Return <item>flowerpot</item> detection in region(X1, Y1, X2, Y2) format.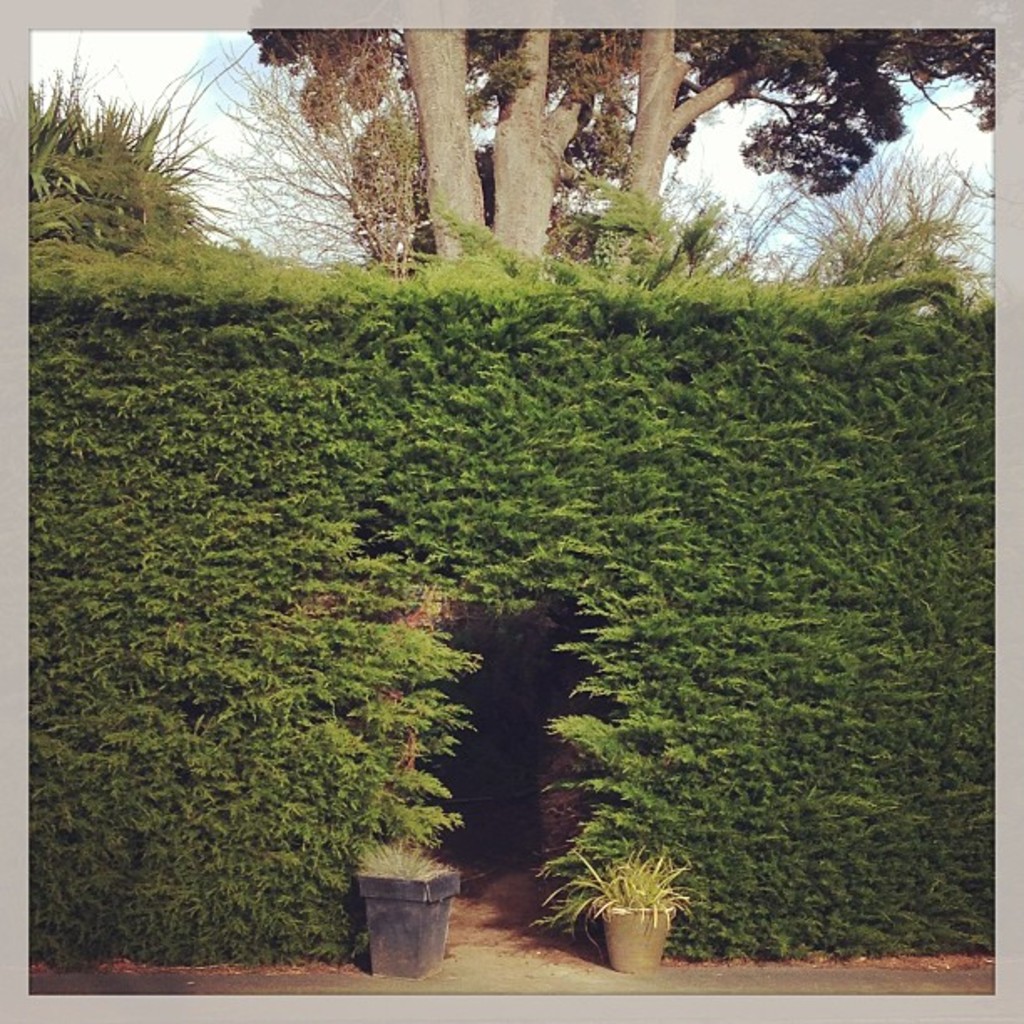
region(336, 882, 455, 982).
